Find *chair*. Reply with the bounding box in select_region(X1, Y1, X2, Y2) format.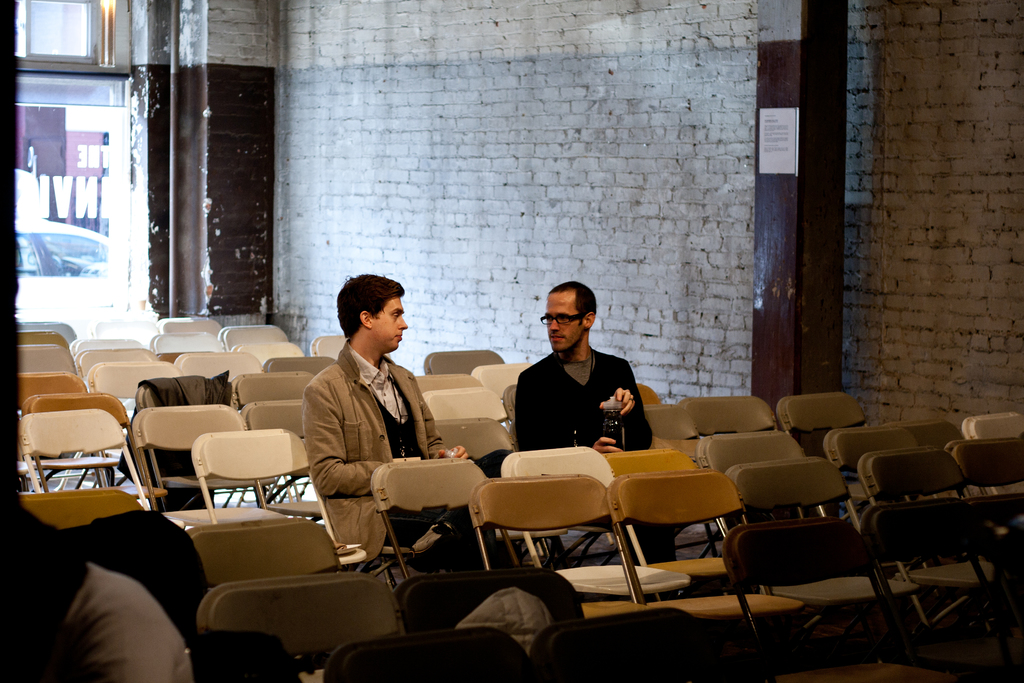
select_region(89, 357, 184, 477).
